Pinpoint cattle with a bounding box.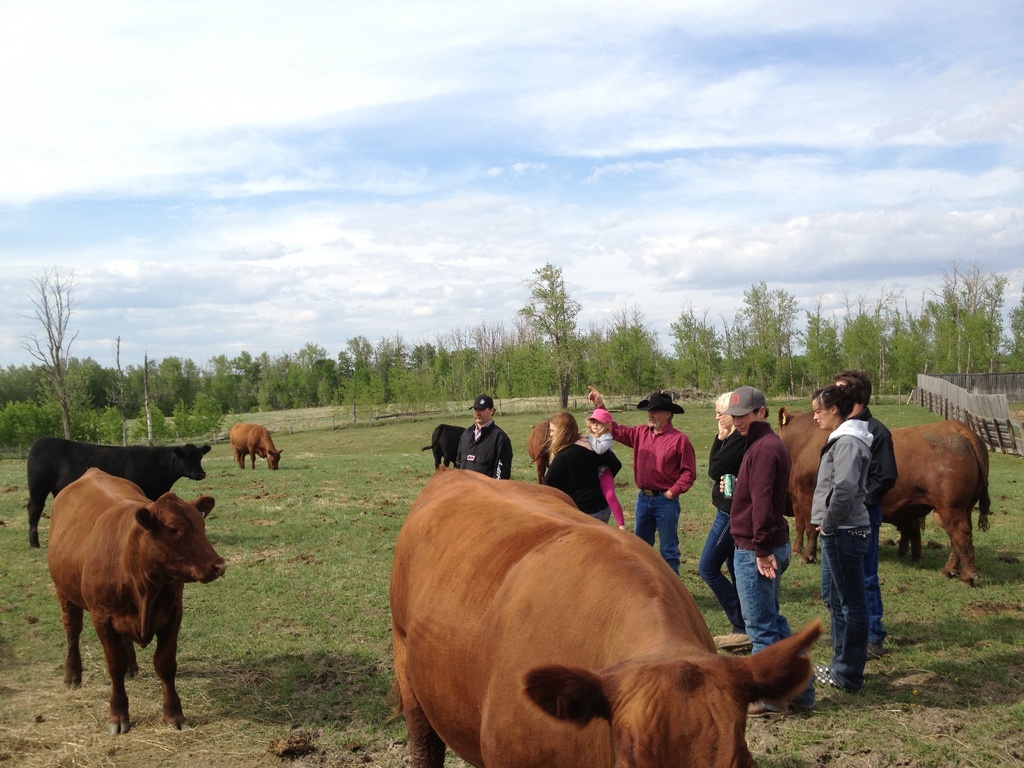
rect(228, 420, 284, 474).
